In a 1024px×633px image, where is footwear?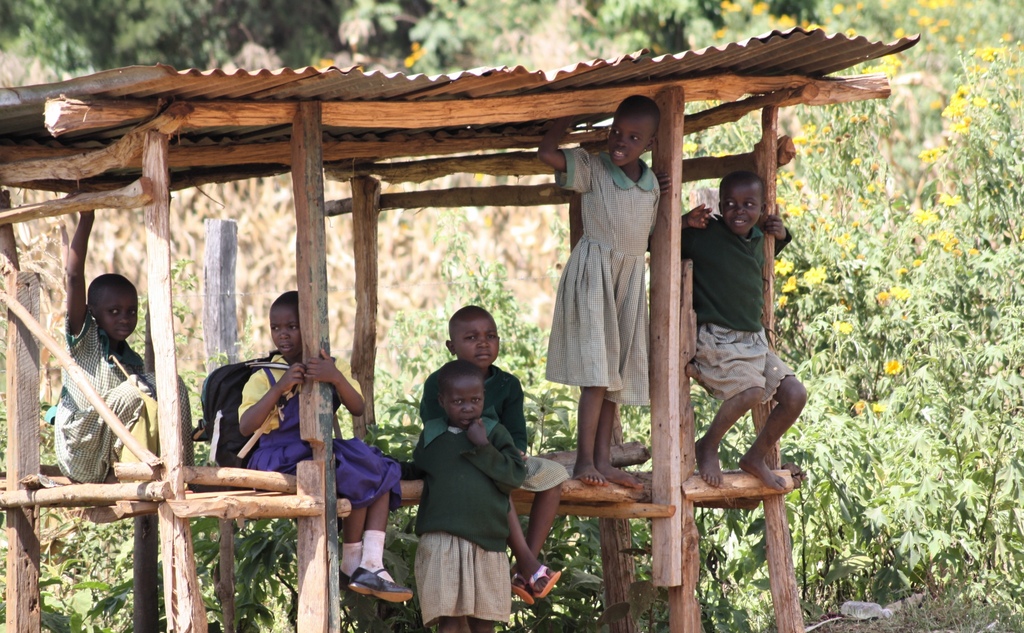
BBox(508, 571, 533, 604).
